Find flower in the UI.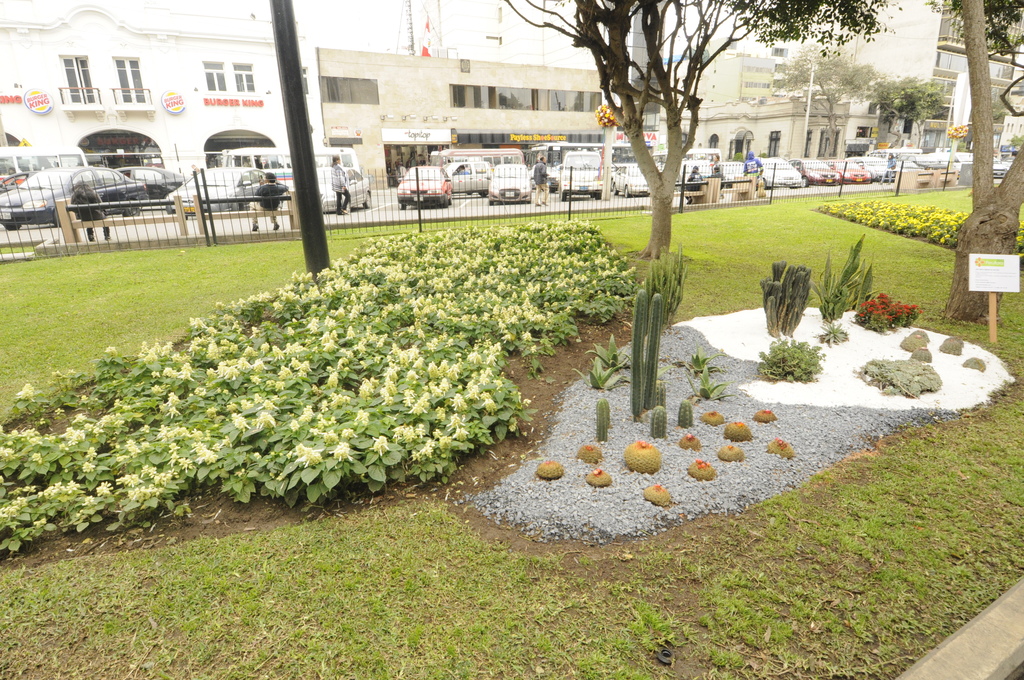
UI element at left=329, top=443, right=353, bottom=460.
